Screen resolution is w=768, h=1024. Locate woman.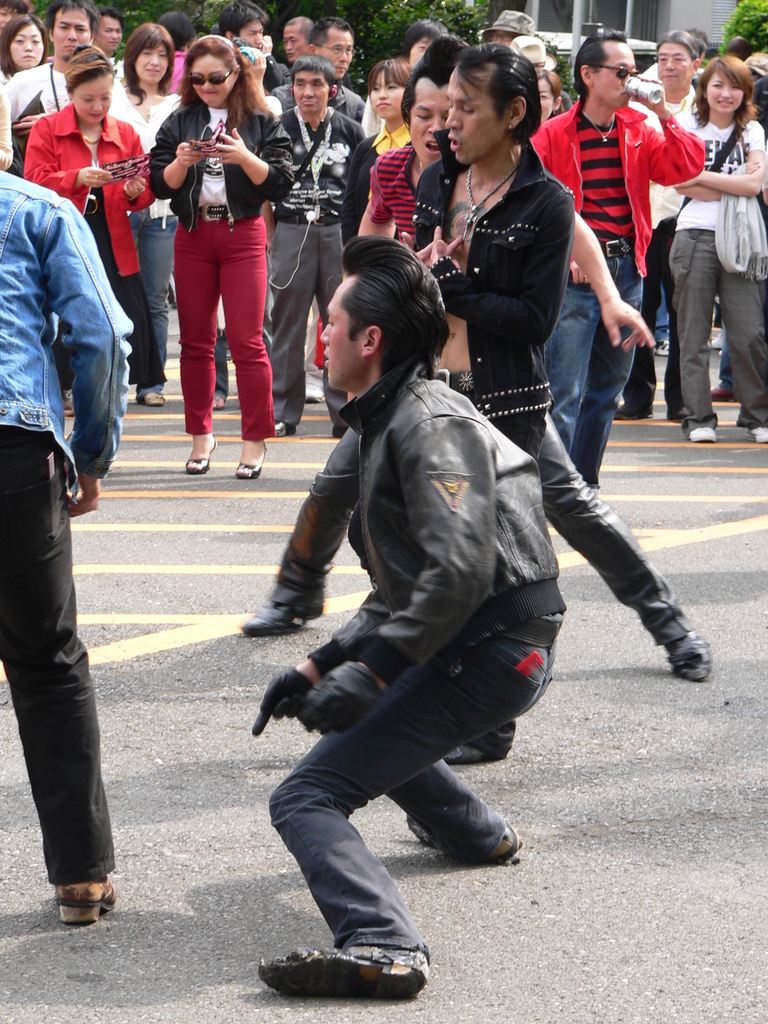
l=107, t=29, r=195, b=404.
